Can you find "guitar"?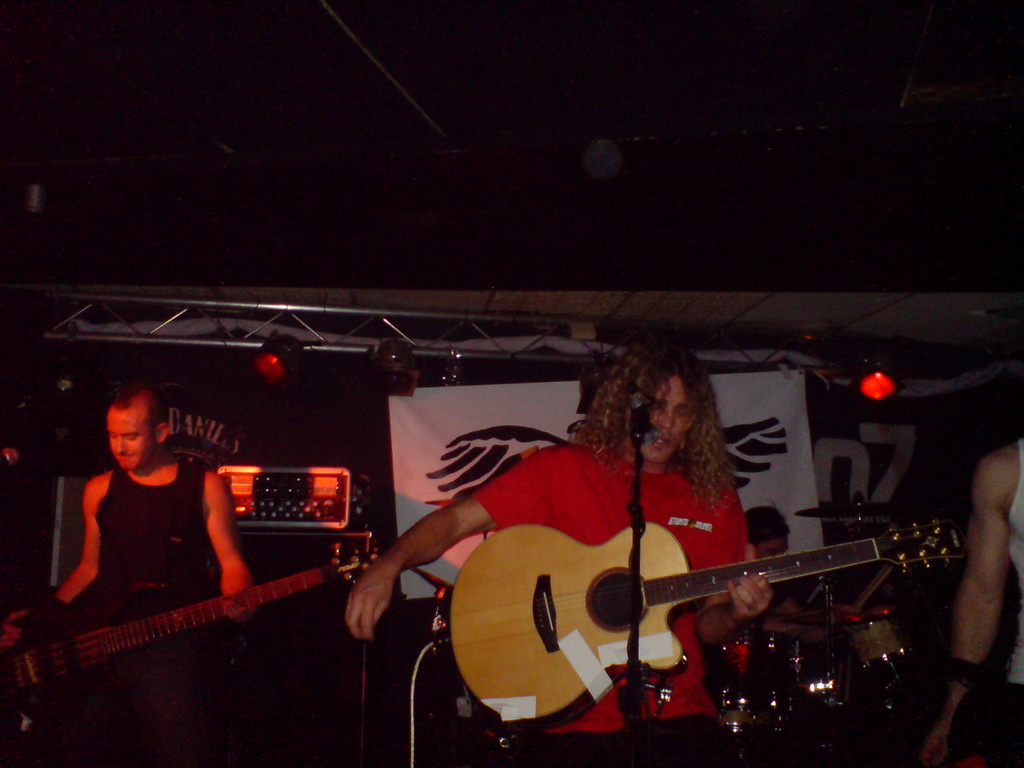
Yes, bounding box: {"x1": 420, "y1": 511, "x2": 972, "y2": 725}.
